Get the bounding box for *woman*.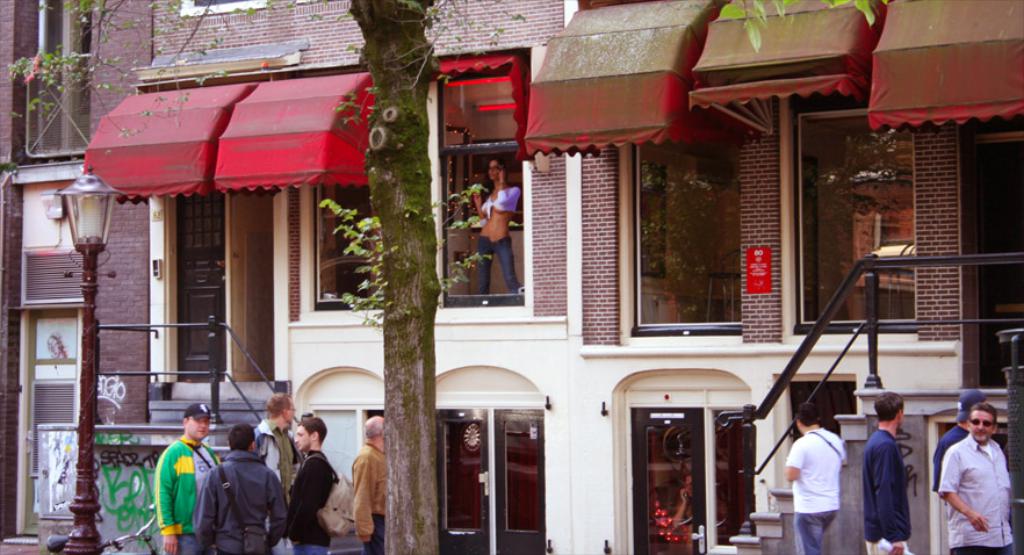
pyautogui.locateOnScreen(473, 158, 519, 296).
